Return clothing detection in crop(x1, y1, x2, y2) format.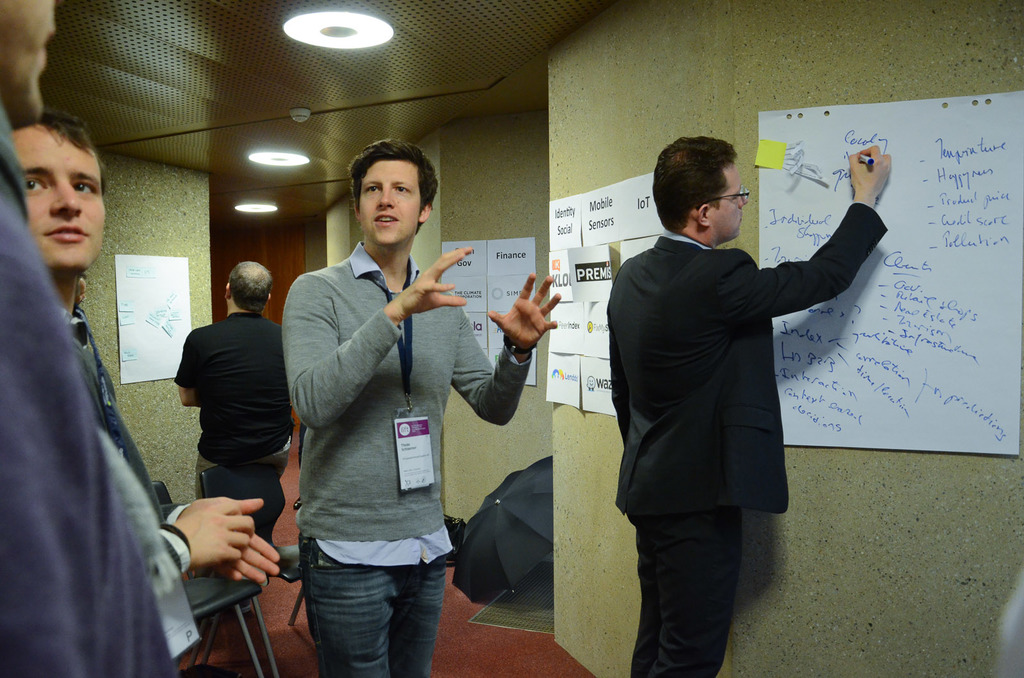
crop(0, 111, 166, 677).
